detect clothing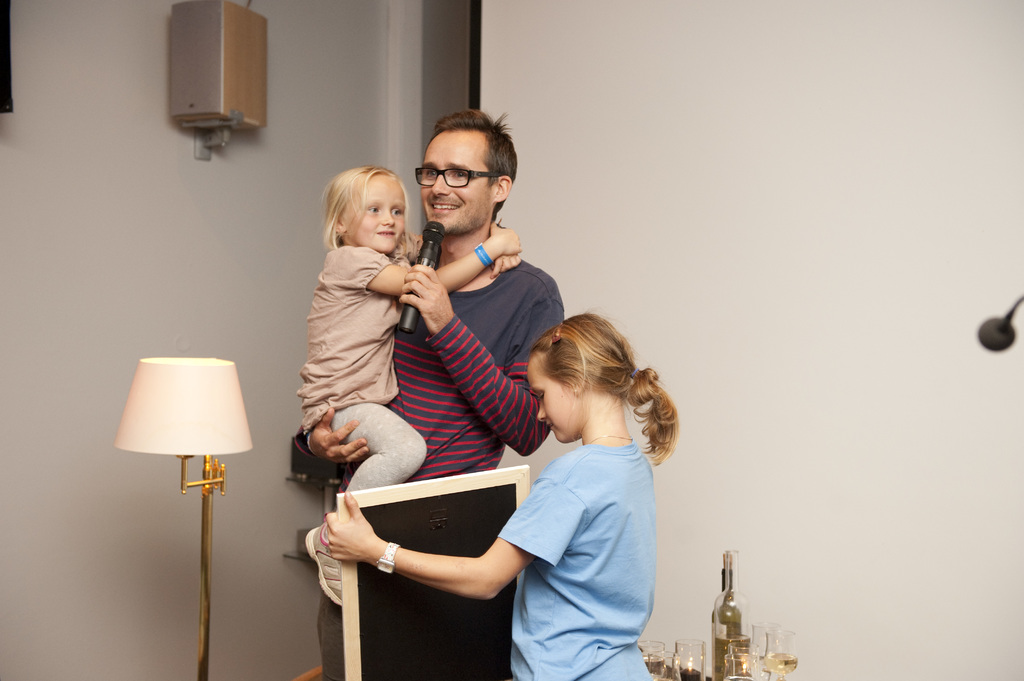
detection(293, 258, 563, 680)
